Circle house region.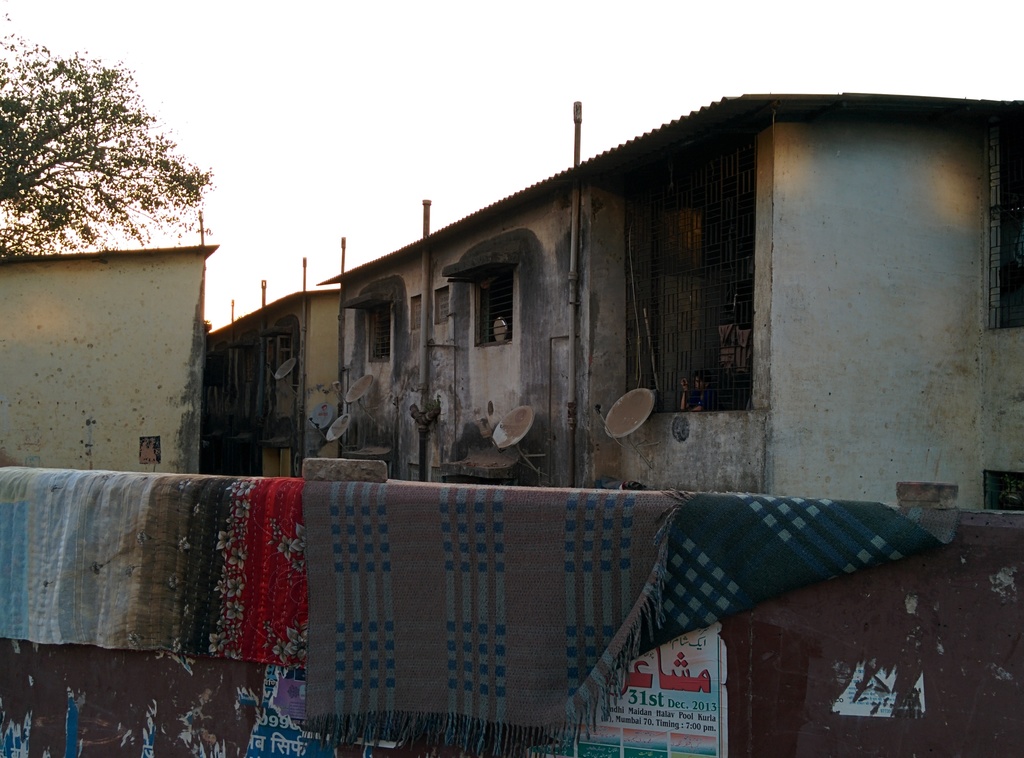
Region: crop(0, 235, 209, 622).
